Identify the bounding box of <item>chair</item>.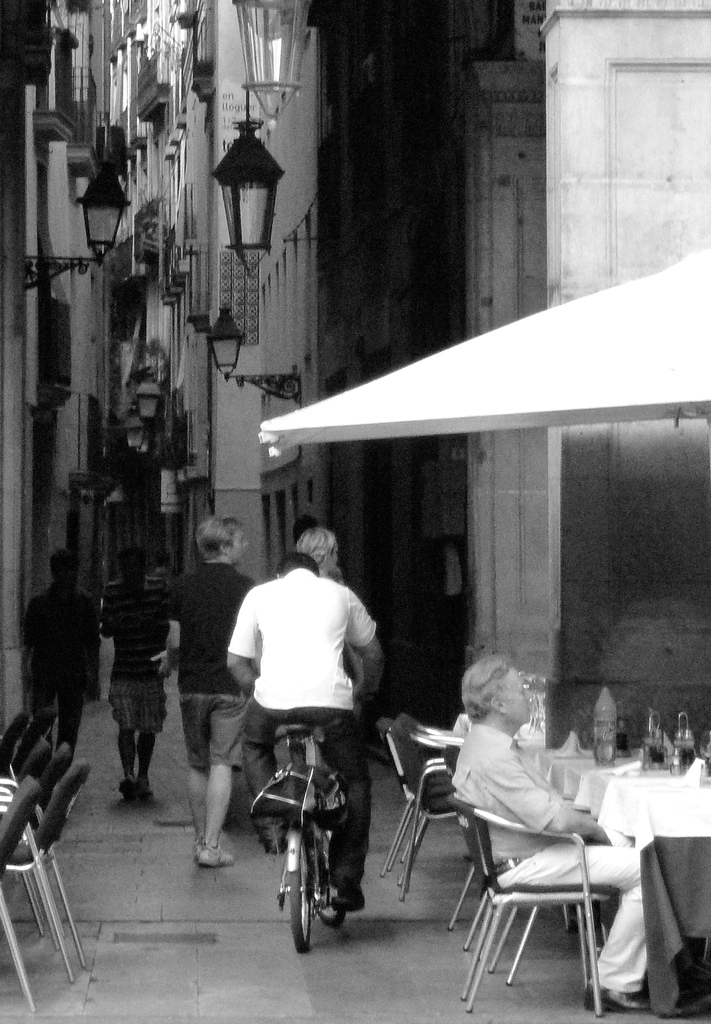
0/760/94/989.
